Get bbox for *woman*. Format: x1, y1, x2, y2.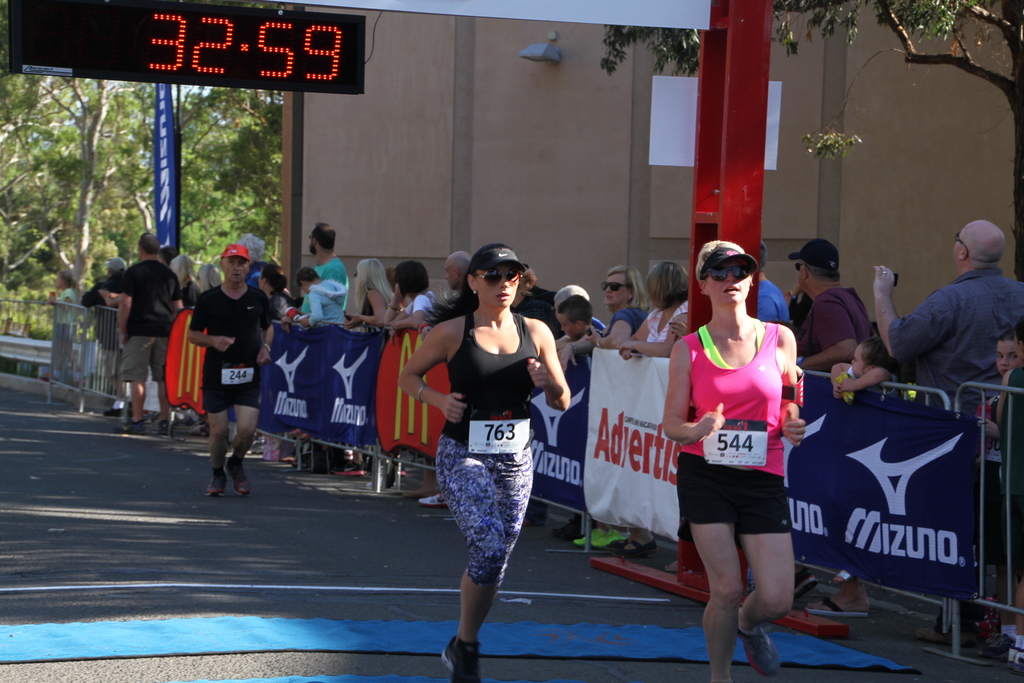
173, 253, 198, 302.
